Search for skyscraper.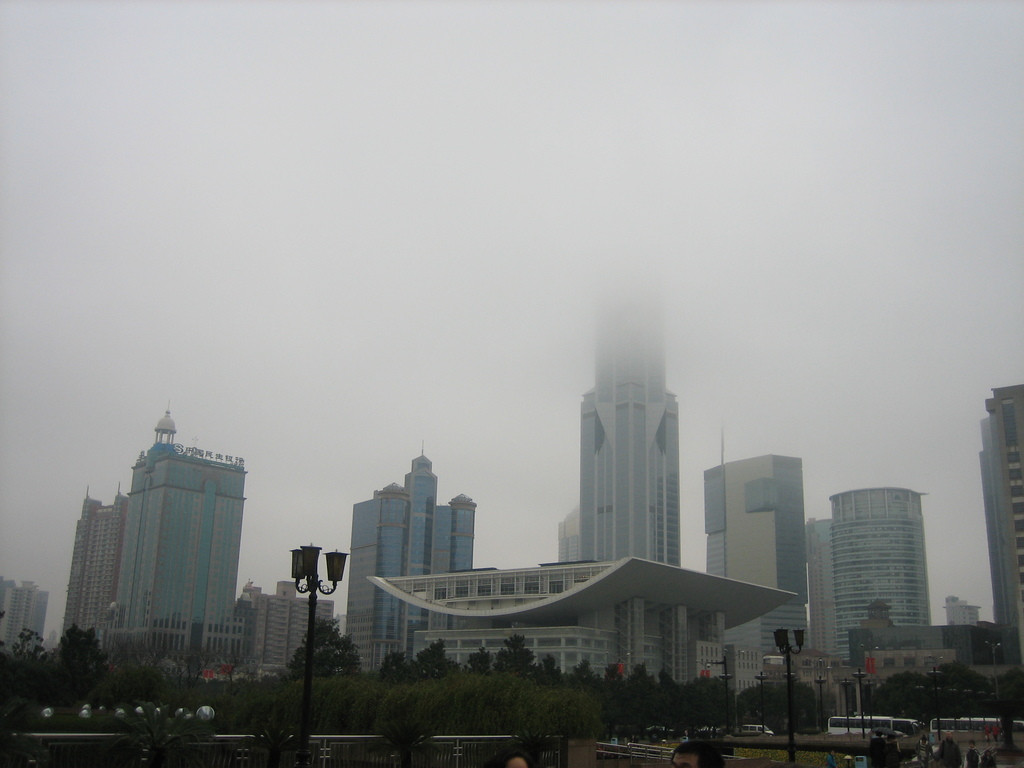
Found at [left=976, top=367, right=1023, bottom=648].
